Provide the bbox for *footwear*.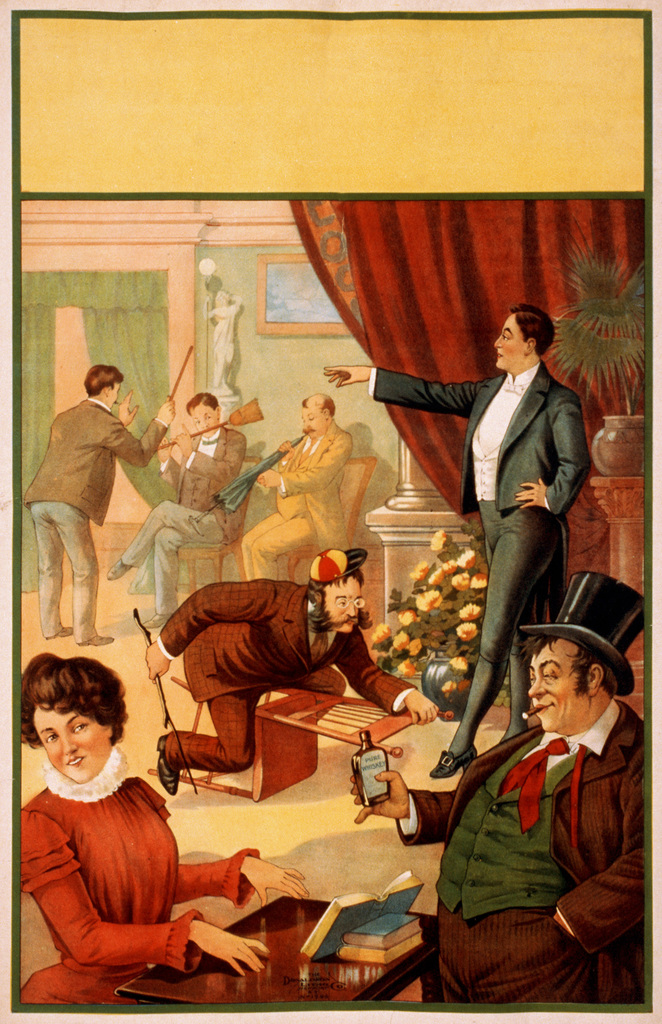
select_region(434, 746, 483, 776).
